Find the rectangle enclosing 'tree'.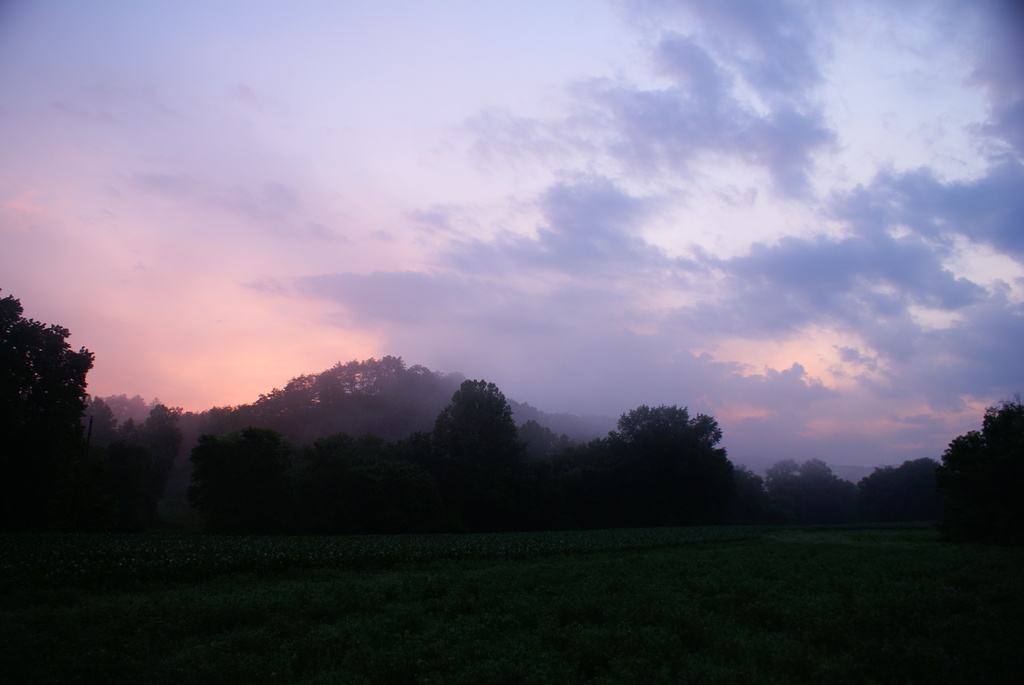
bbox(230, 430, 293, 538).
